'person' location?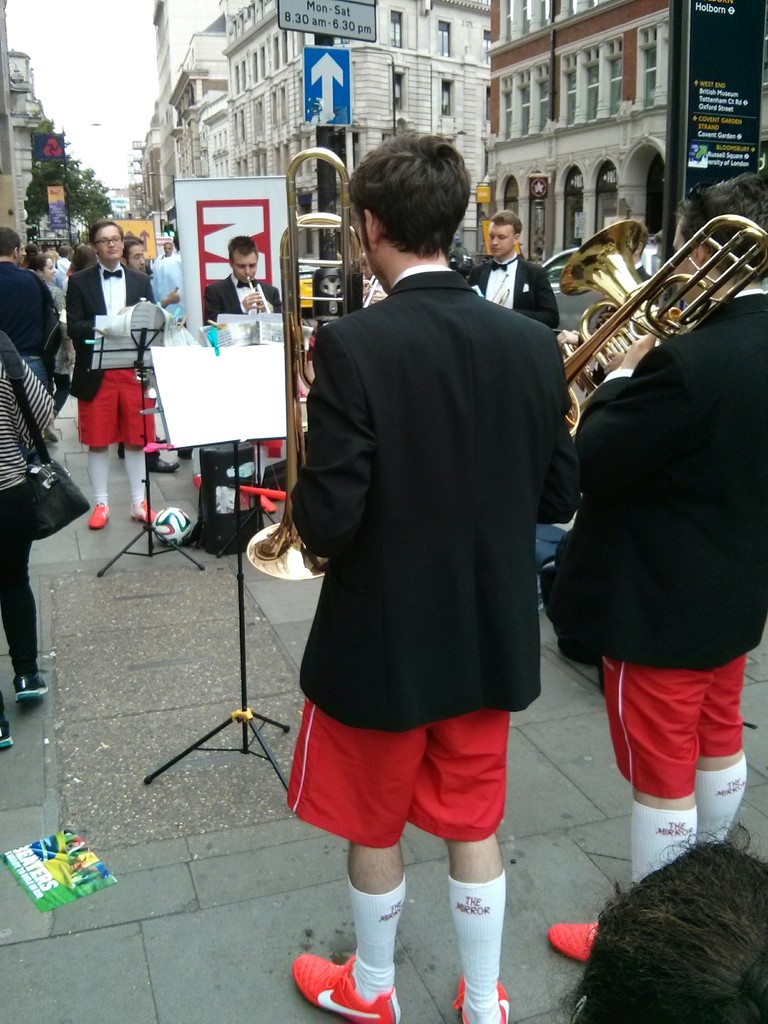
[65,220,161,528]
